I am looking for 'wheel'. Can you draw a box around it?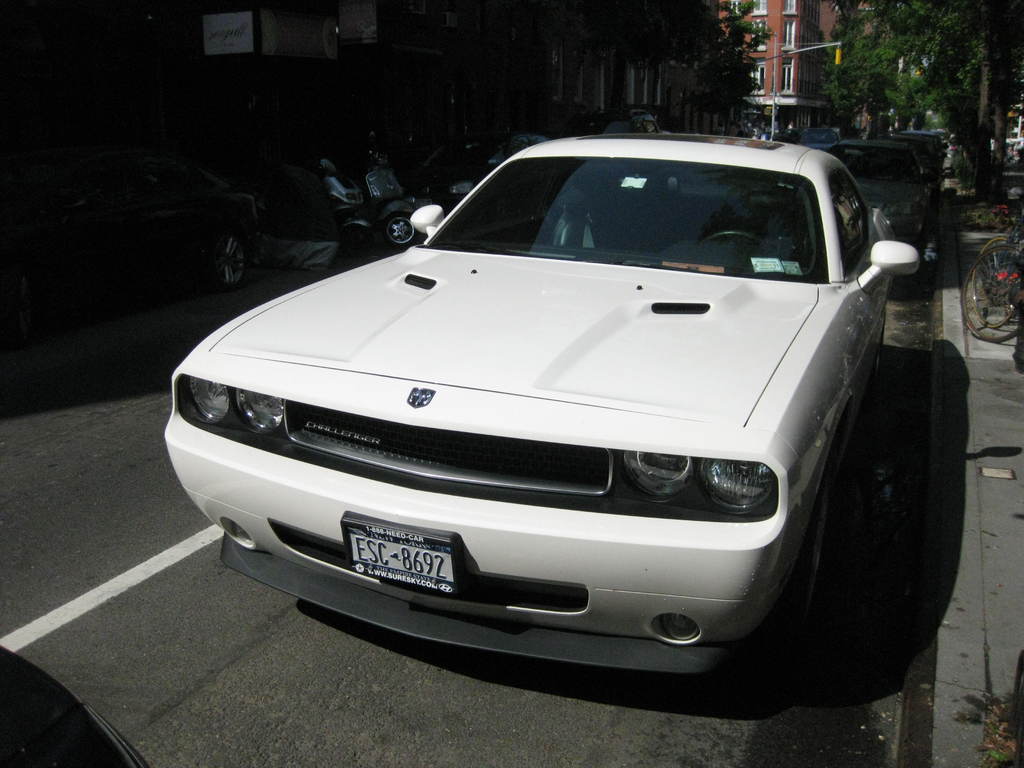
Sure, the bounding box is (965, 246, 1023, 340).
